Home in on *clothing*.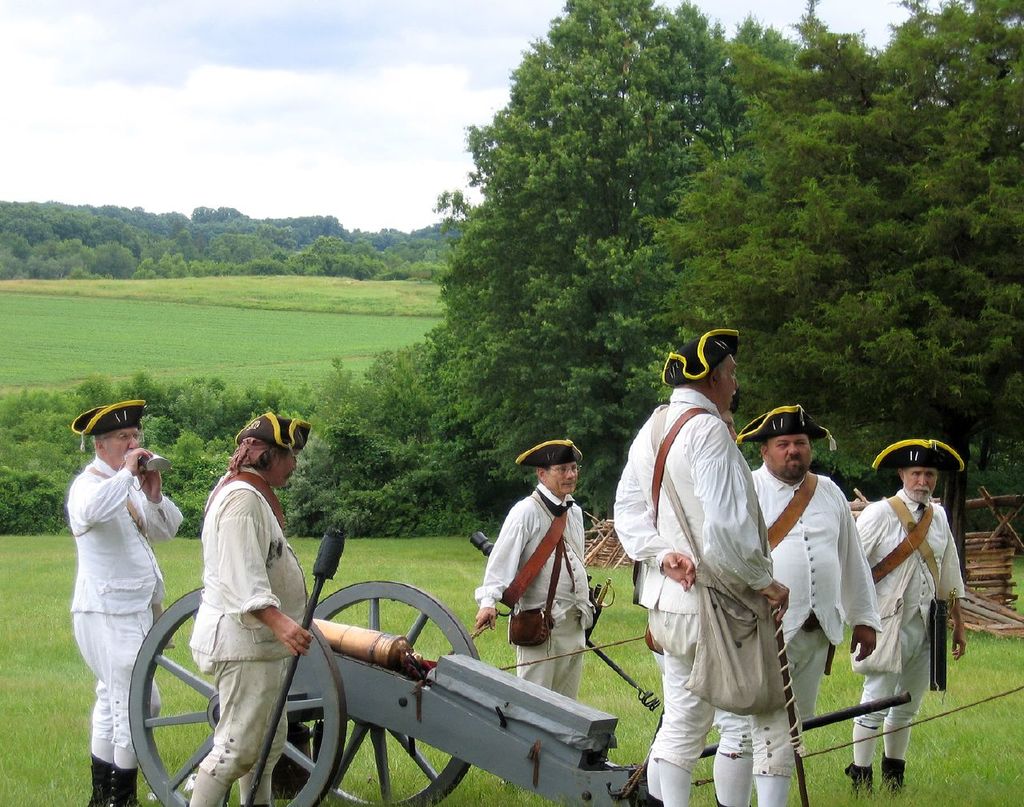
Homed in at (x1=646, y1=610, x2=790, y2=806).
